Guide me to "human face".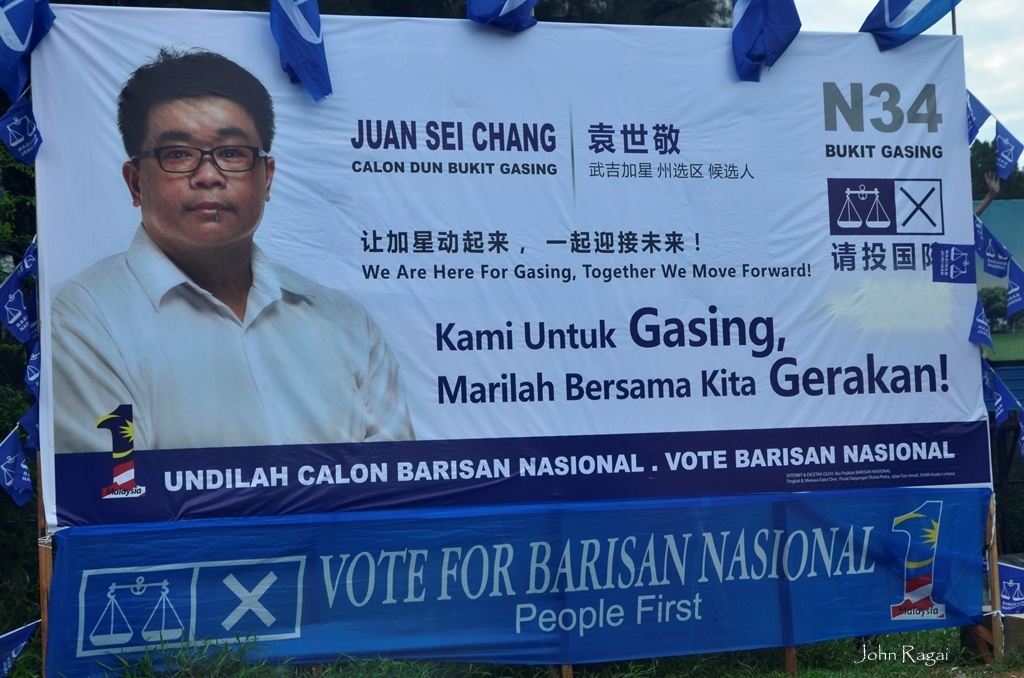
Guidance: bbox=(142, 102, 264, 245).
